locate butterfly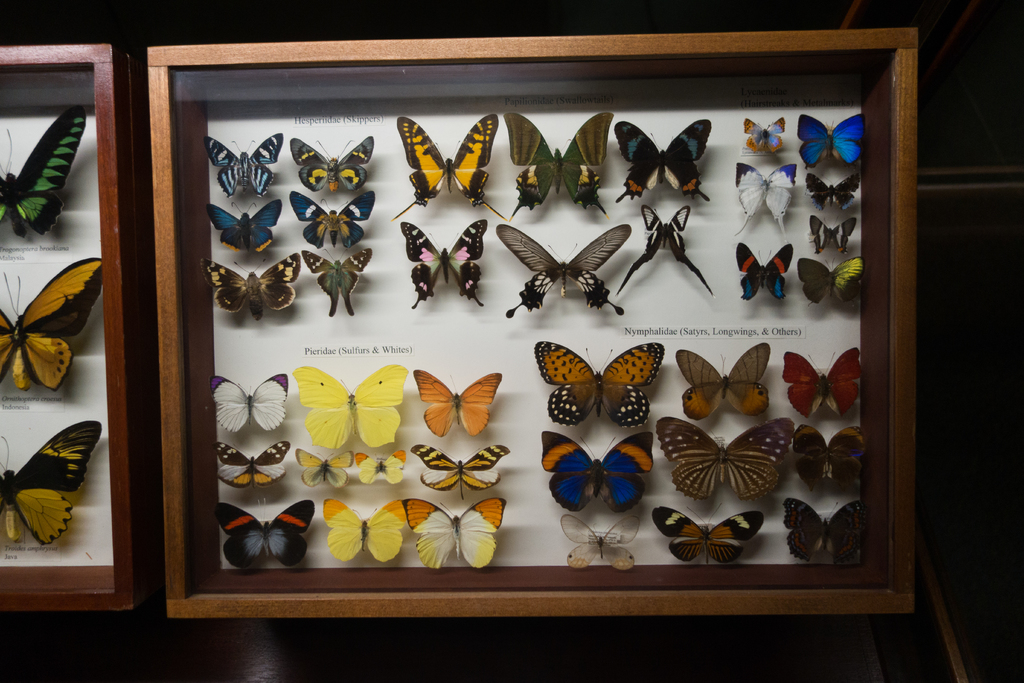
{"x1": 290, "y1": 363, "x2": 409, "y2": 448}
